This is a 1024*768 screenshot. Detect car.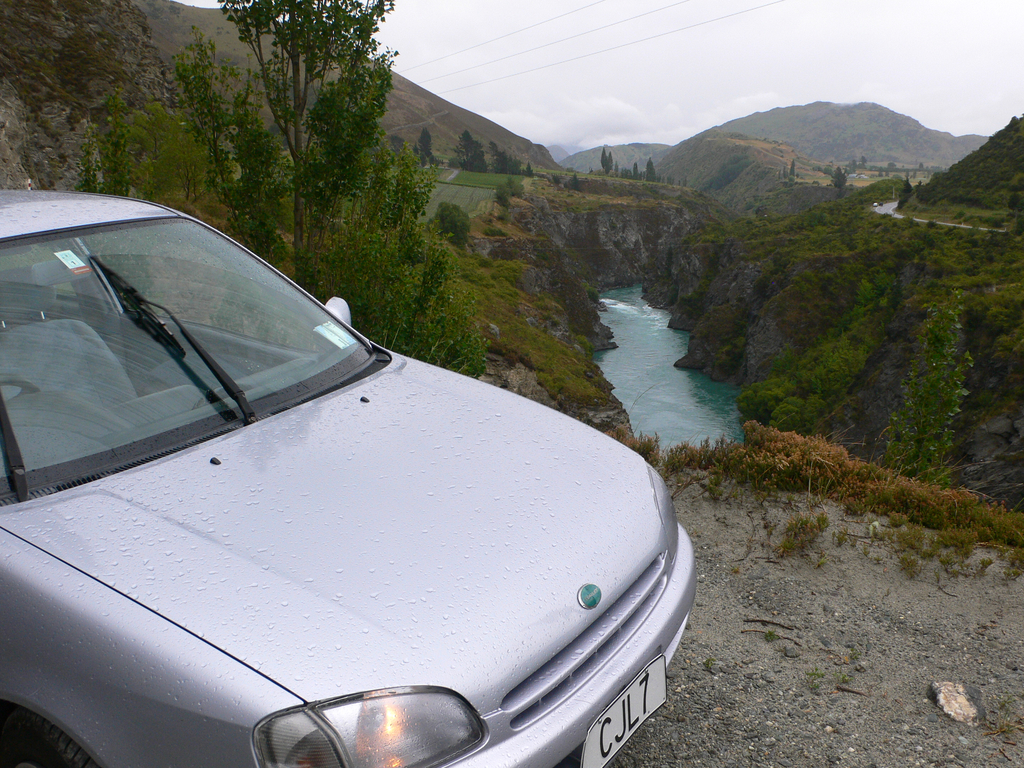
detection(0, 188, 698, 767).
